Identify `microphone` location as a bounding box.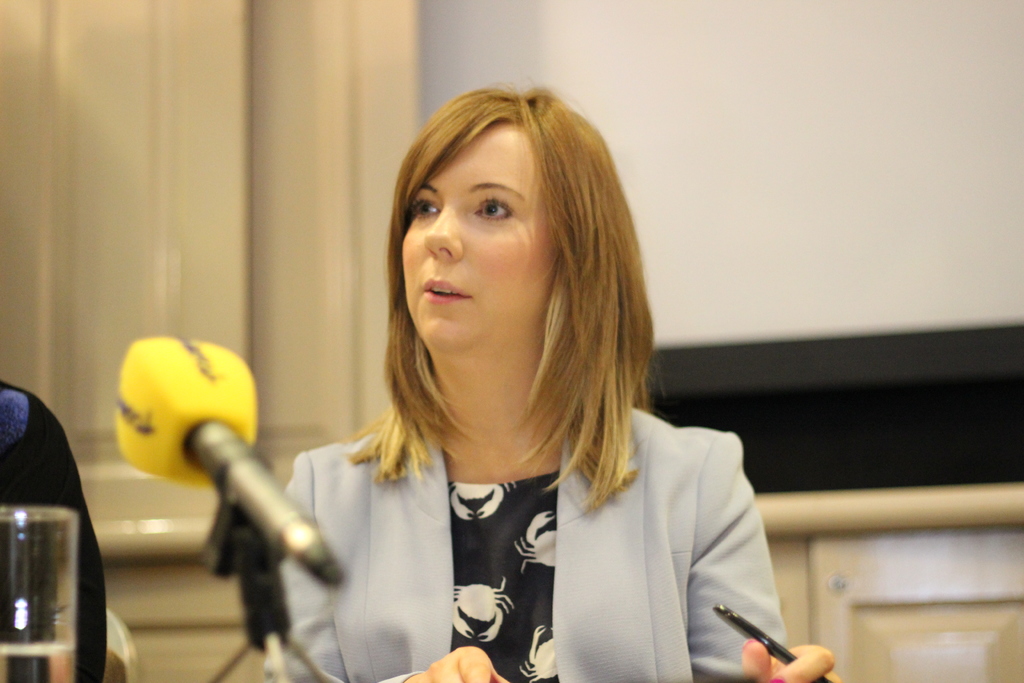
x1=110 y1=327 x2=358 y2=588.
